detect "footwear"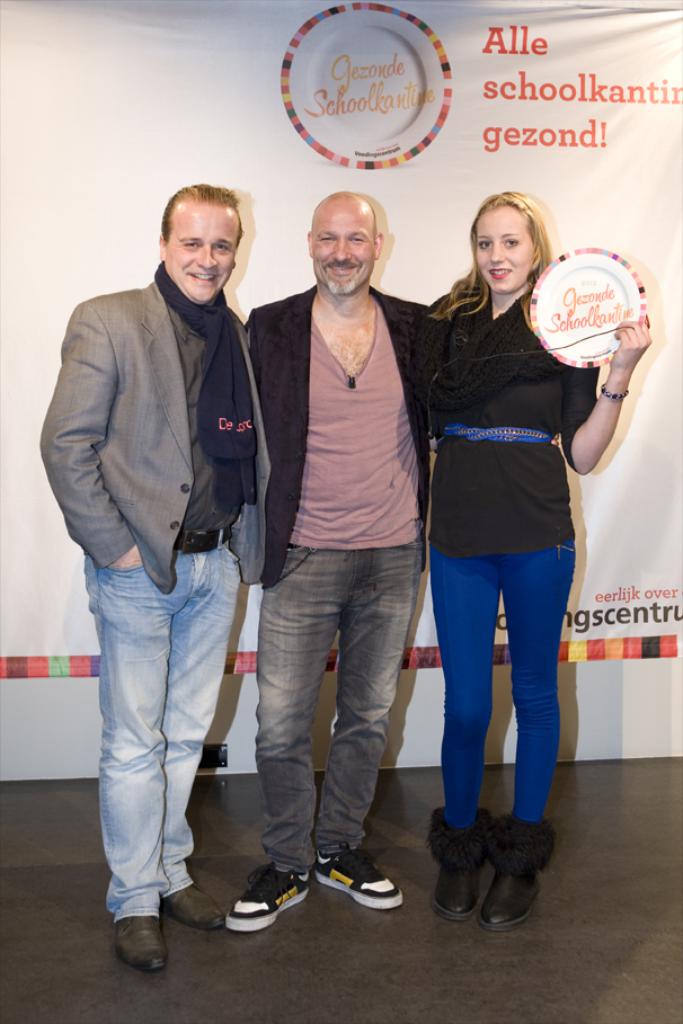
<region>166, 885, 216, 926</region>
